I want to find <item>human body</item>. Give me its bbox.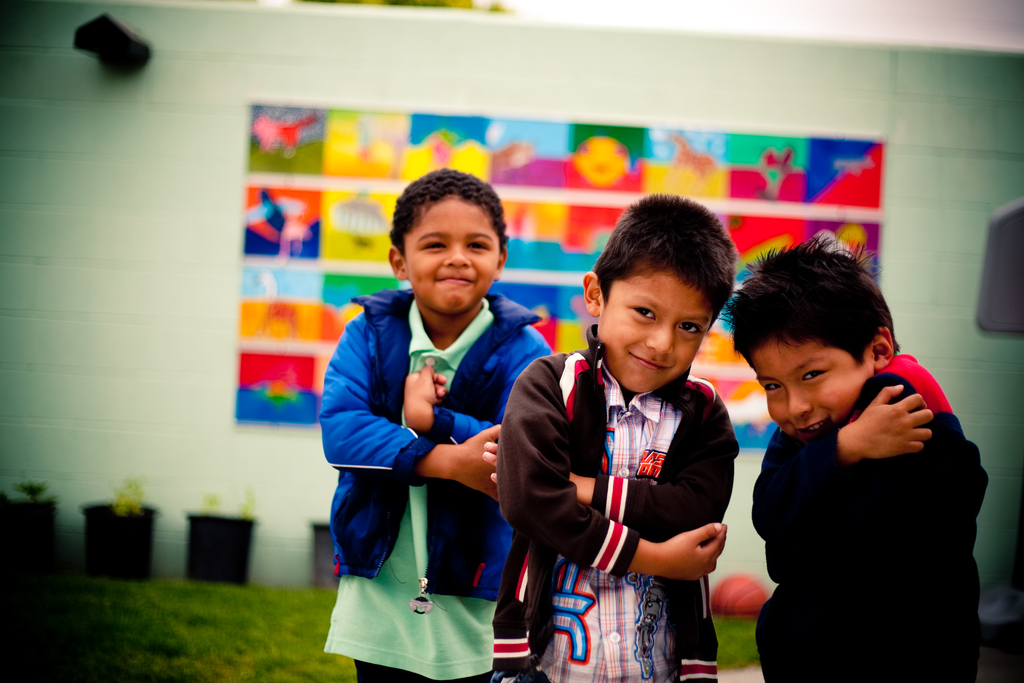
<bbox>312, 165, 555, 682</bbox>.
